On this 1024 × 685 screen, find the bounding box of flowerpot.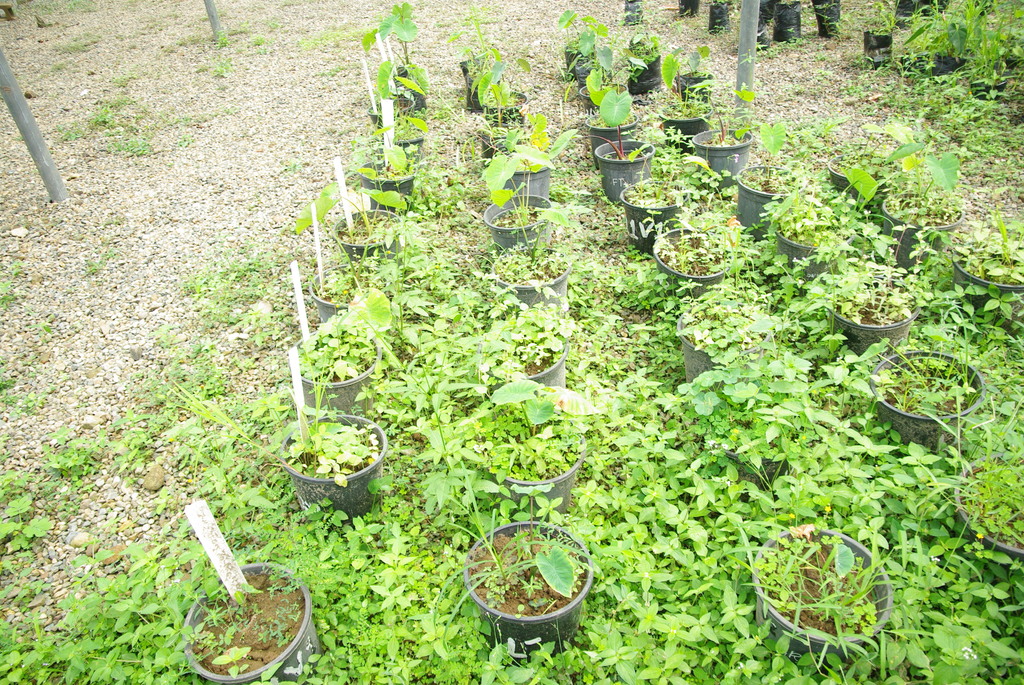
Bounding box: <bbox>564, 39, 593, 74</bbox>.
